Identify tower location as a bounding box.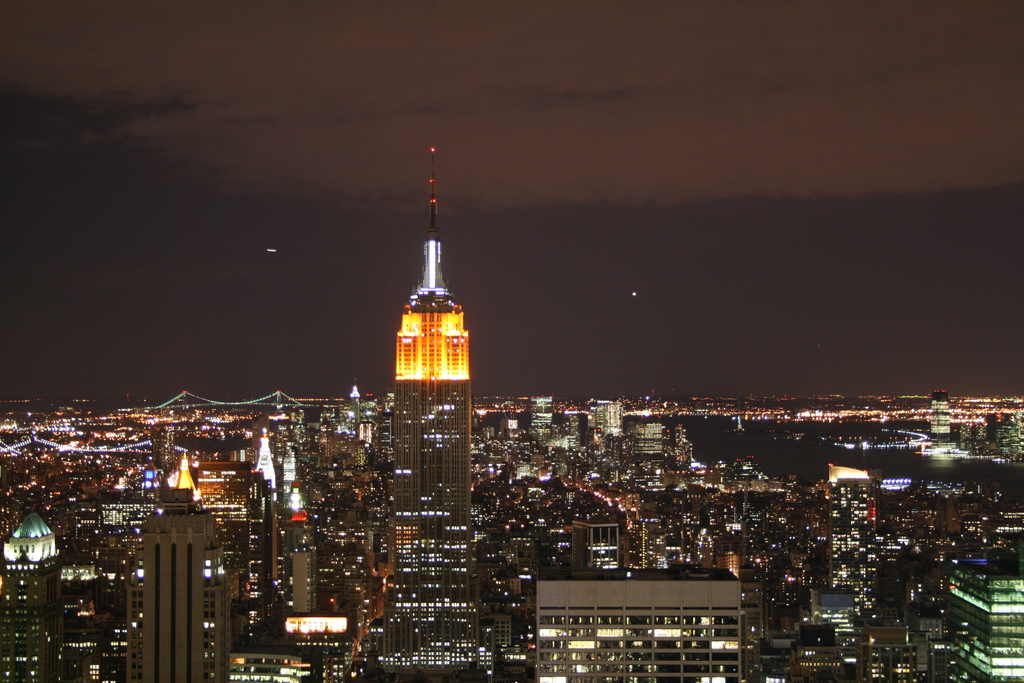
select_region(0, 519, 56, 682).
